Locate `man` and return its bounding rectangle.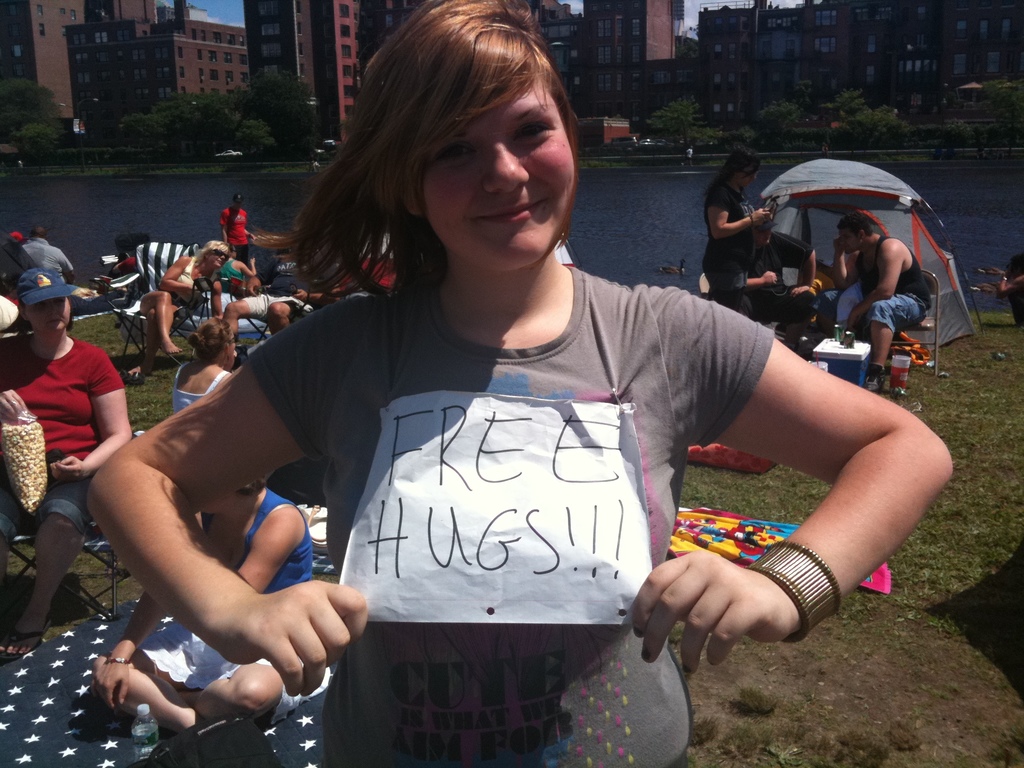
x1=834 y1=211 x2=931 y2=390.
